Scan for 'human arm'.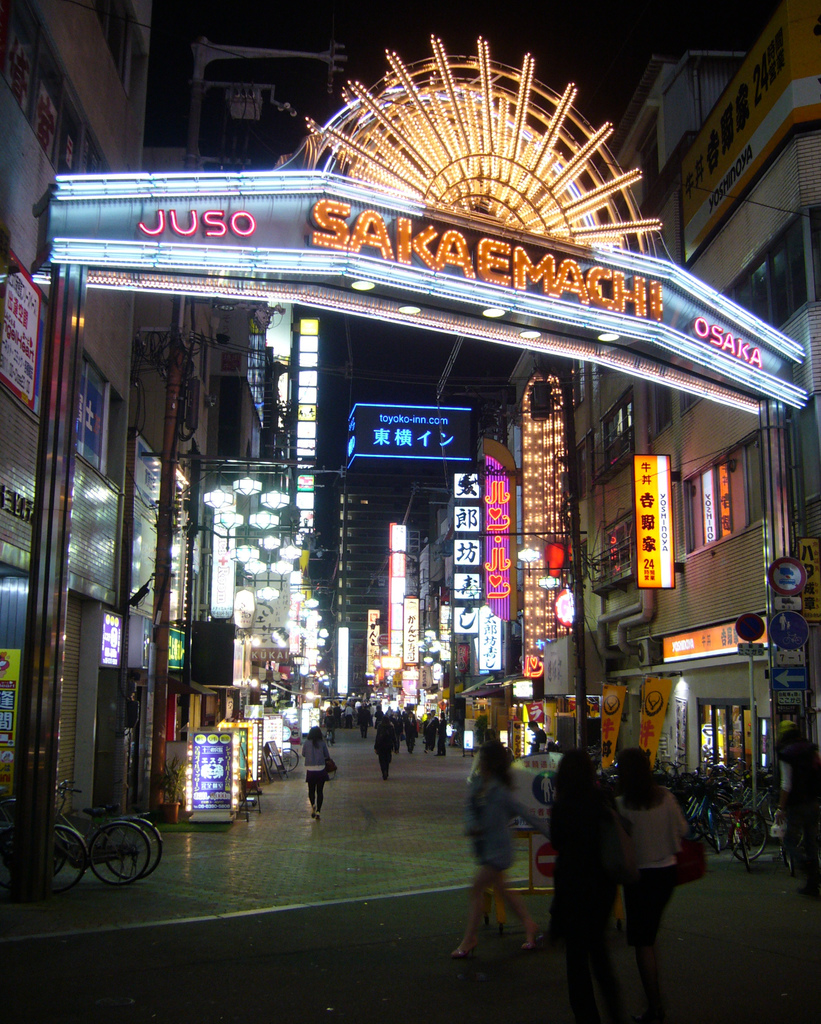
Scan result: 302:731:309:753.
